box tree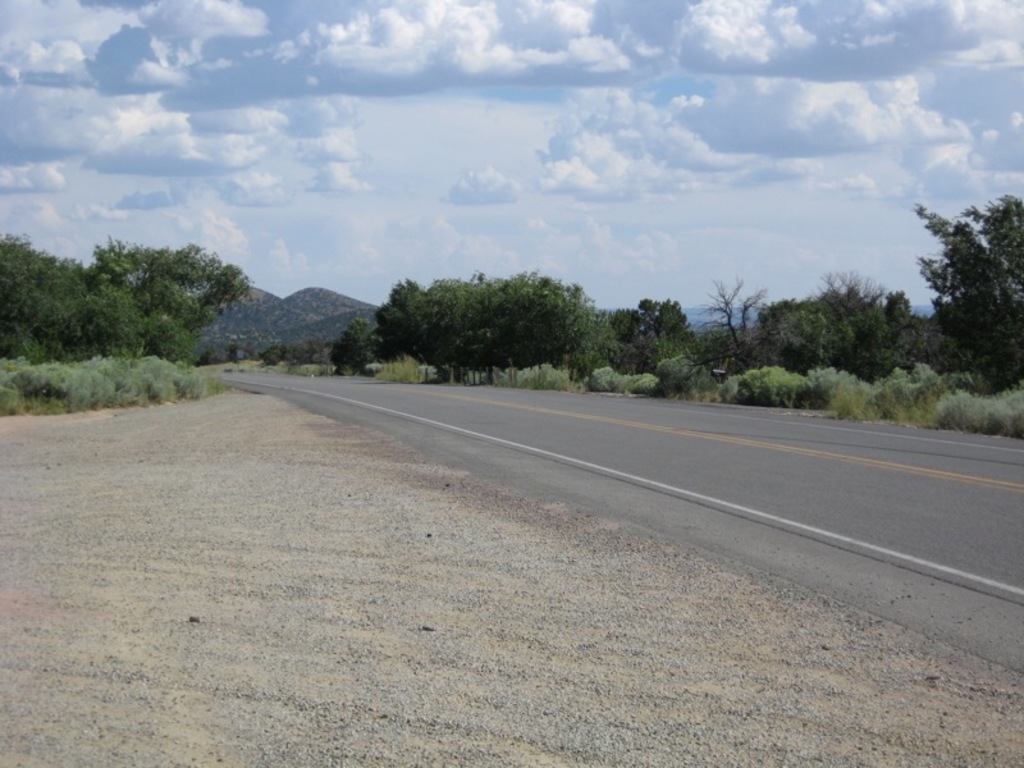
box(678, 275, 792, 384)
